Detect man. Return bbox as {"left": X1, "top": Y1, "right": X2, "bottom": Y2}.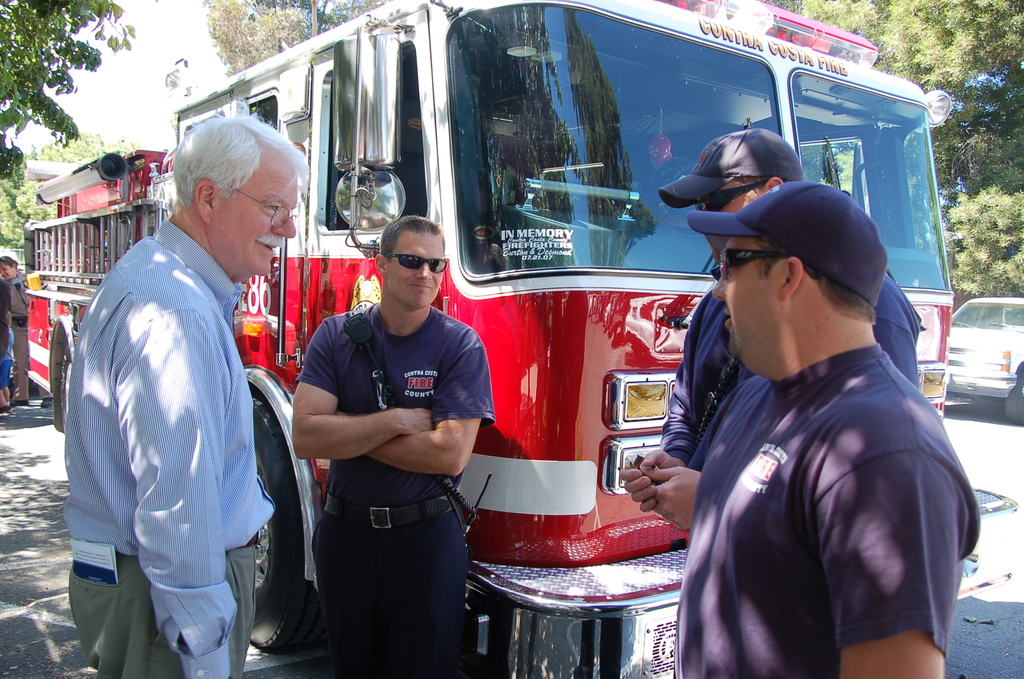
{"left": 294, "top": 211, "right": 492, "bottom": 678}.
